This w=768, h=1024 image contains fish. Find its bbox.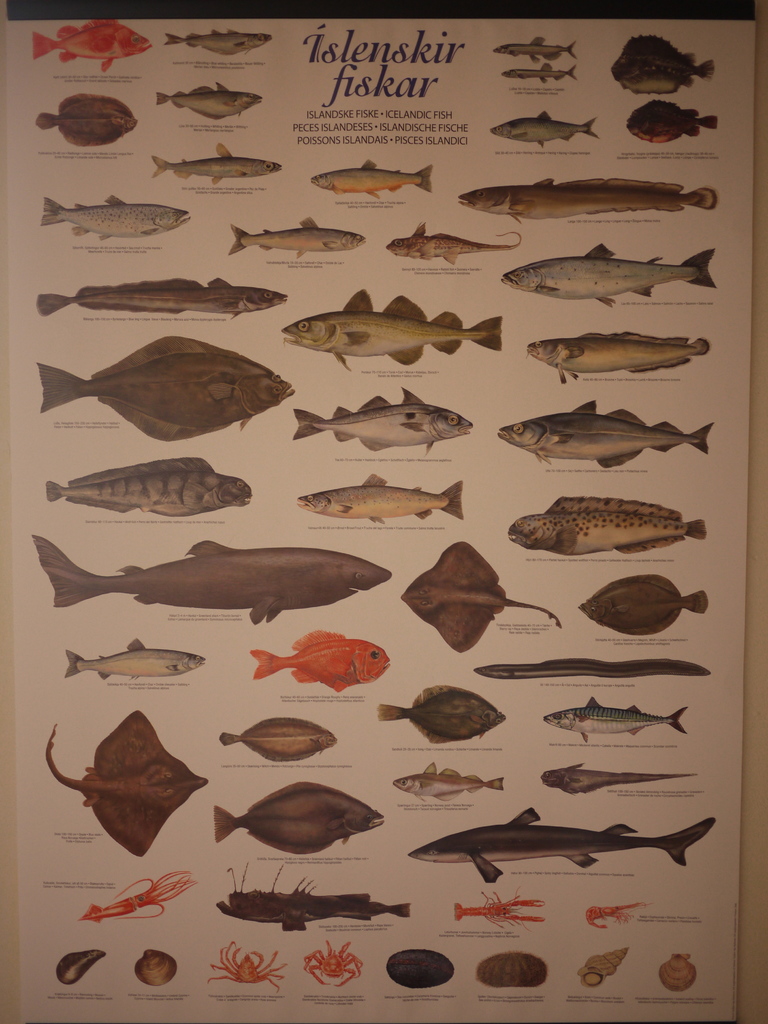
select_region(36, 275, 285, 321).
